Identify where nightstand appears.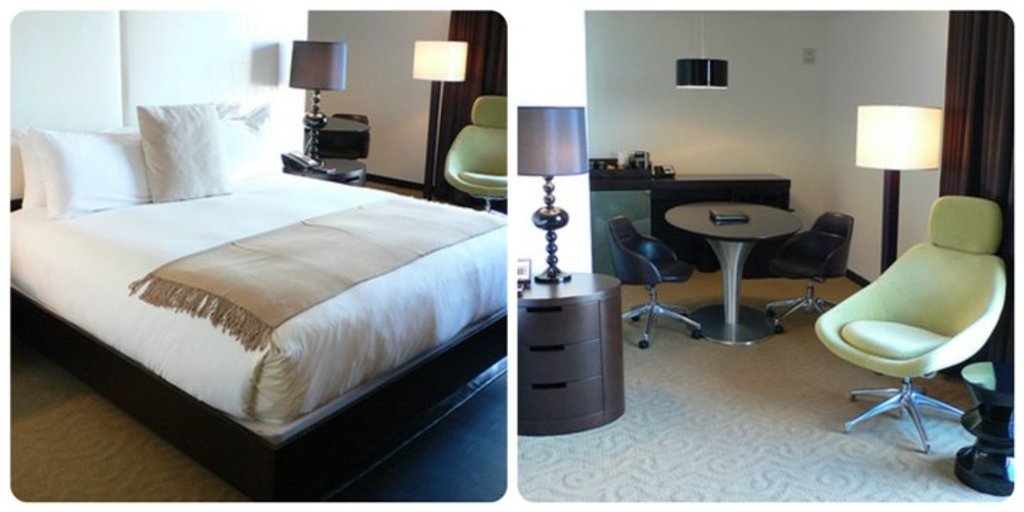
Appears at 502,255,626,441.
